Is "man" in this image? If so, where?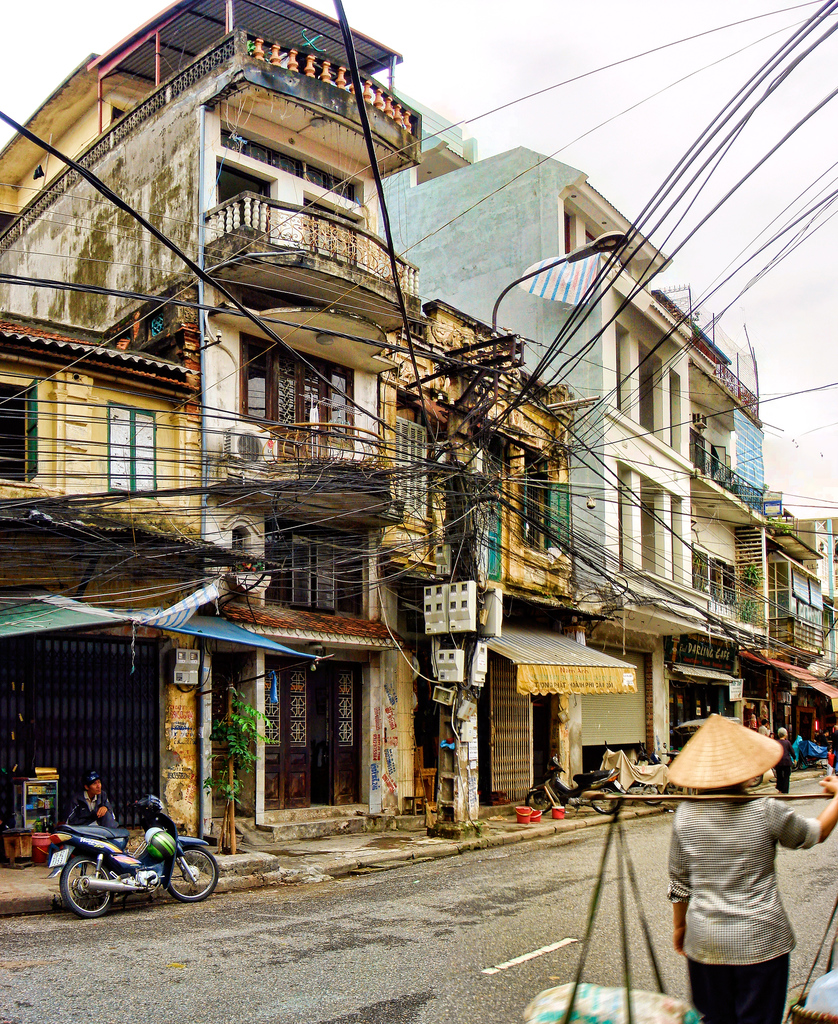
Yes, at [646, 733, 823, 1016].
